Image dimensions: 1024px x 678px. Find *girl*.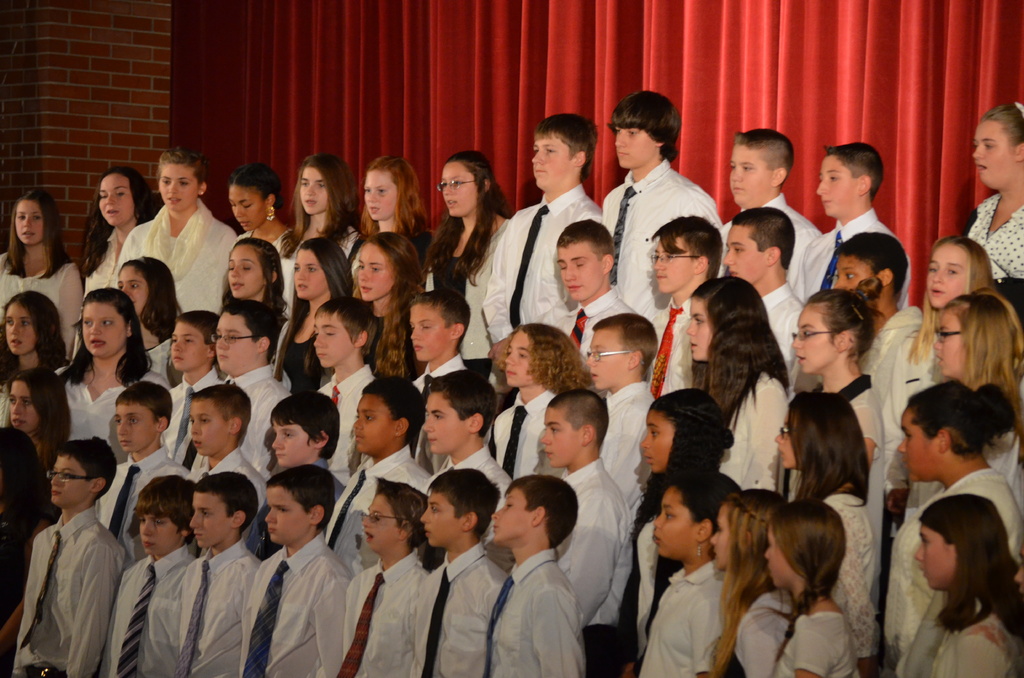
<region>793, 279, 883, 471</region>.
